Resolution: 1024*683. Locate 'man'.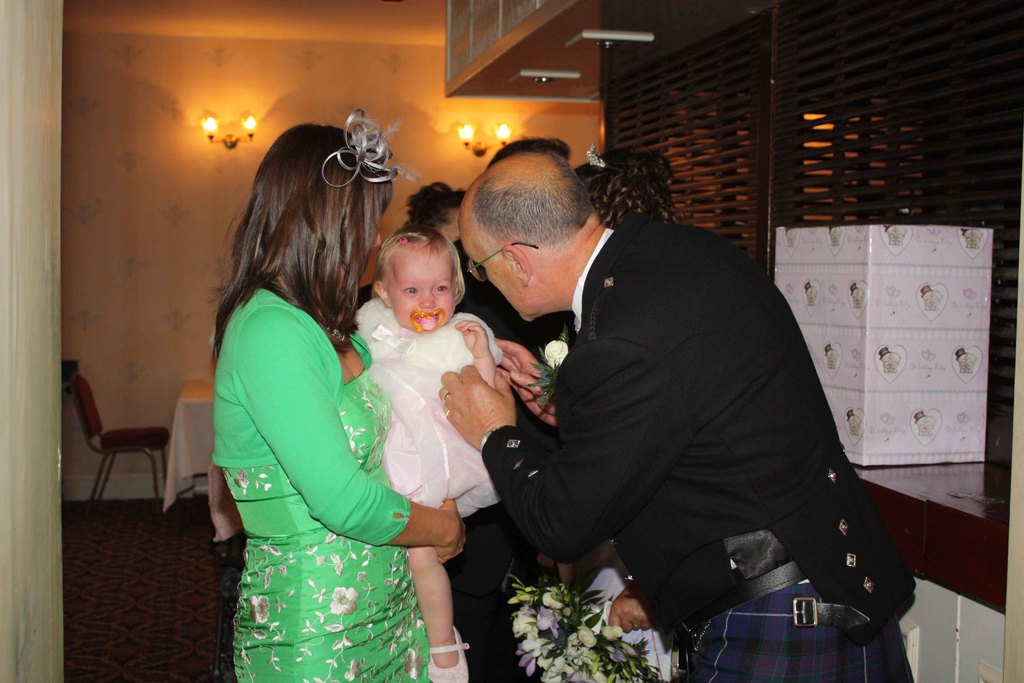
select_region(451, 129, 902, 671).
